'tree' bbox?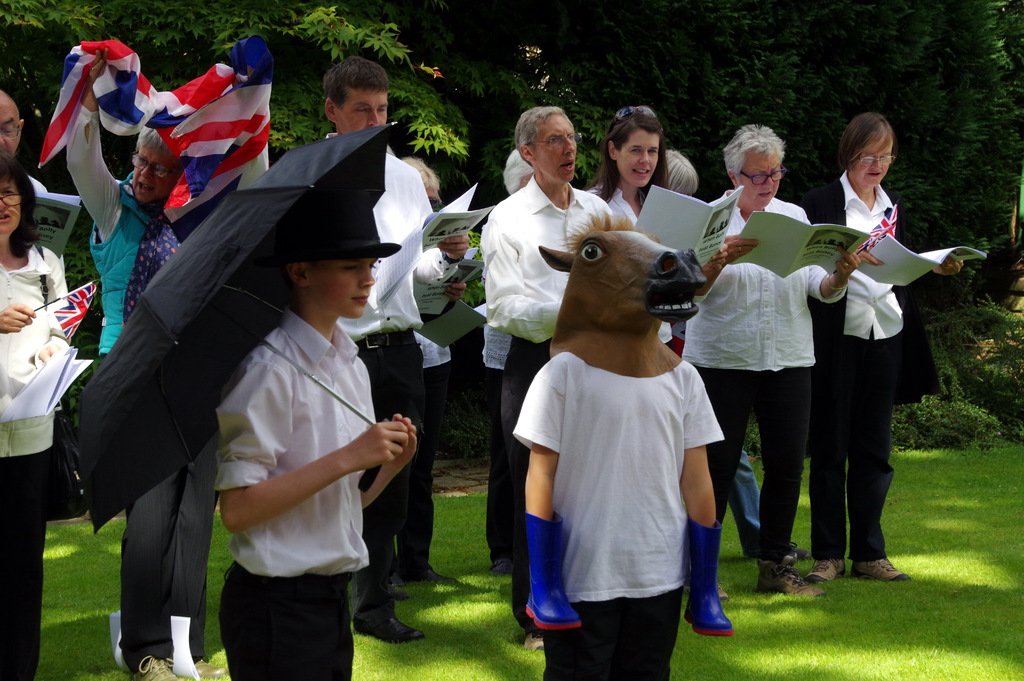
0, 0, 472, 204
